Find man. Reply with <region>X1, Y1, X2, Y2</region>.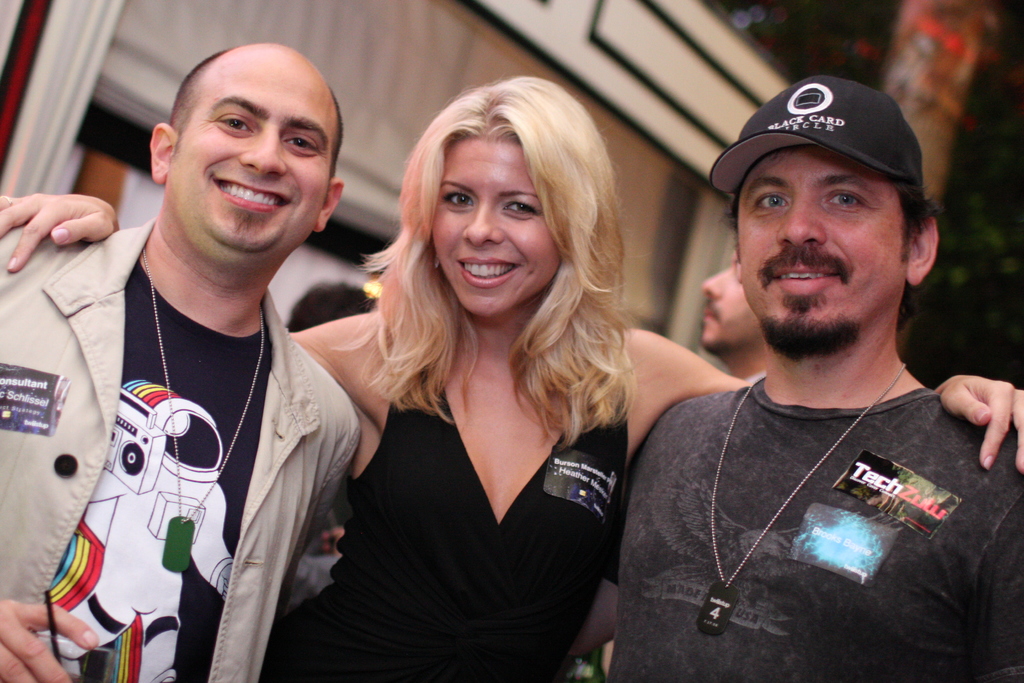
<region>619, 37, 1023, 682</region>.
